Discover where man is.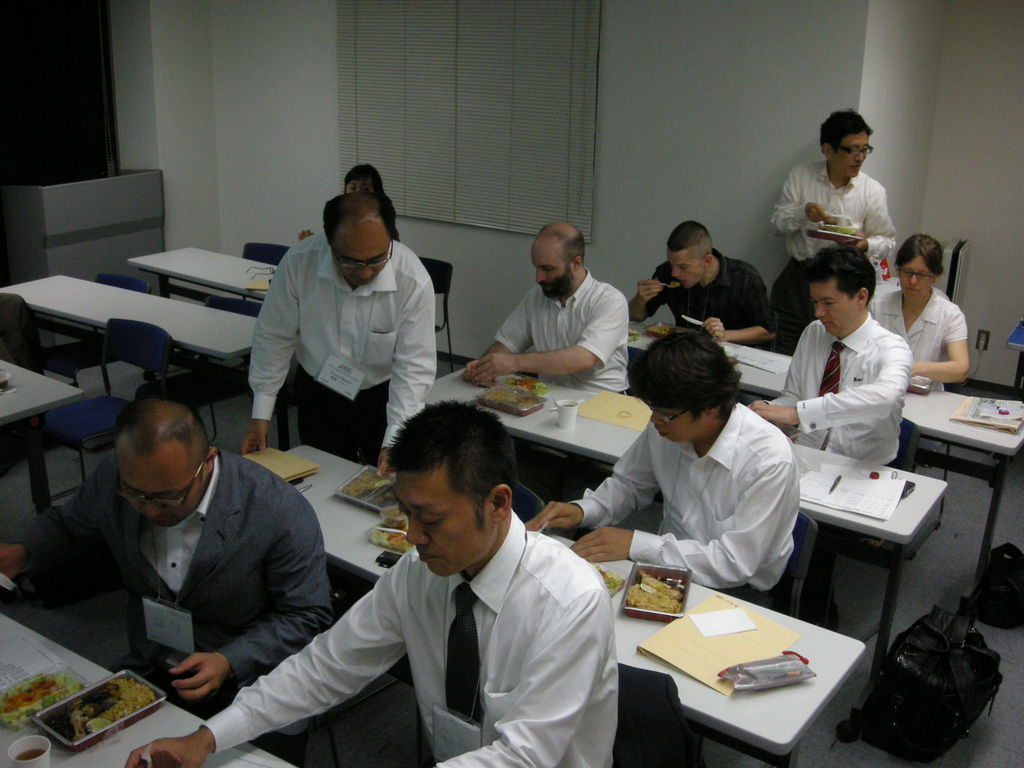
Discovered at pyautogui.locateOnScreen(867, 238, 961, 388).
